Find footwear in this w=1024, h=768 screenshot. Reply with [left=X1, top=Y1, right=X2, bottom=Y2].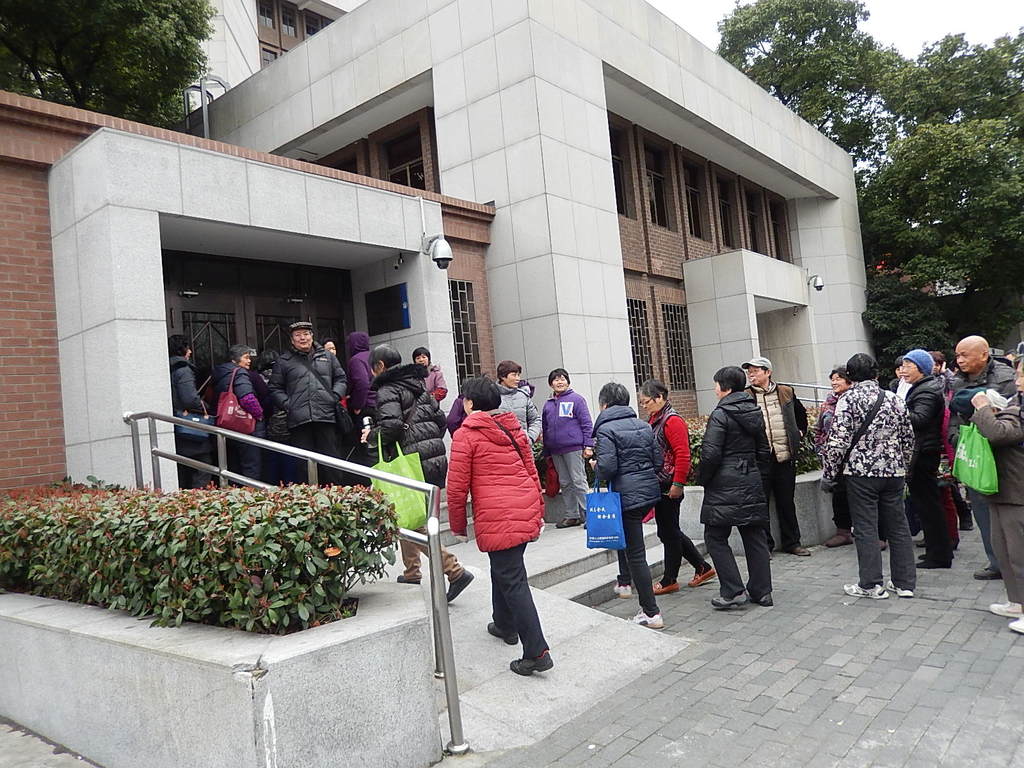
[left=1011, top=613, right=1023, bottom=634].
